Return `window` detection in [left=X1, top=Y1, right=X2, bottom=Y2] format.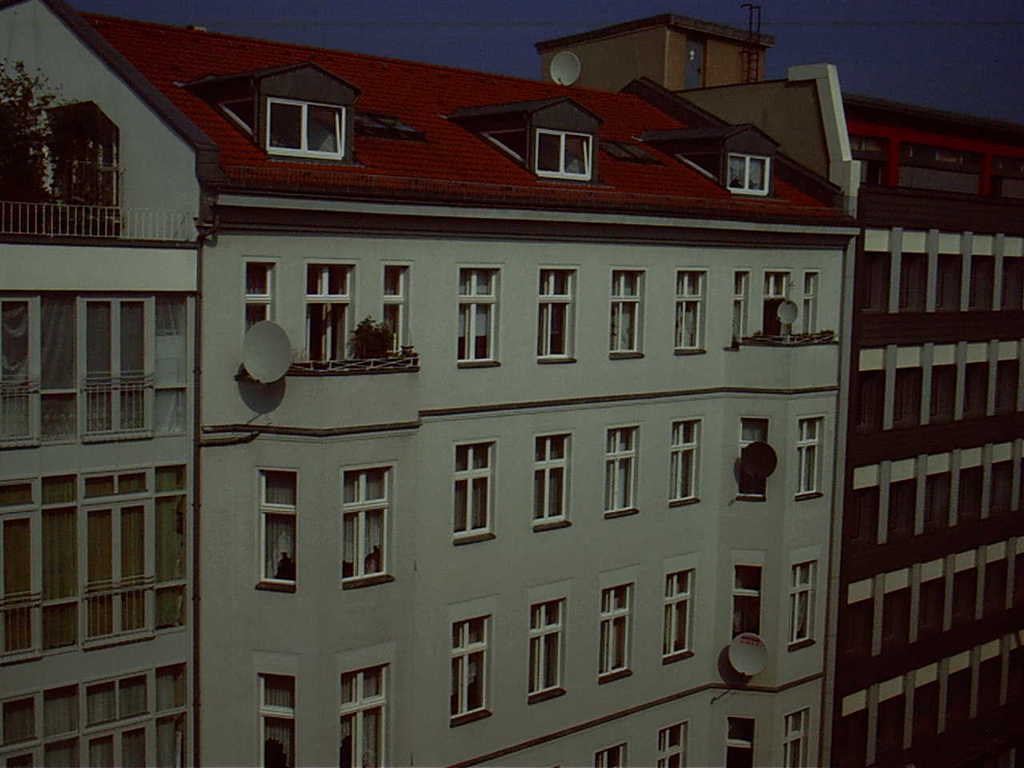
[left=784, top=556, right=820, bottom=648].
